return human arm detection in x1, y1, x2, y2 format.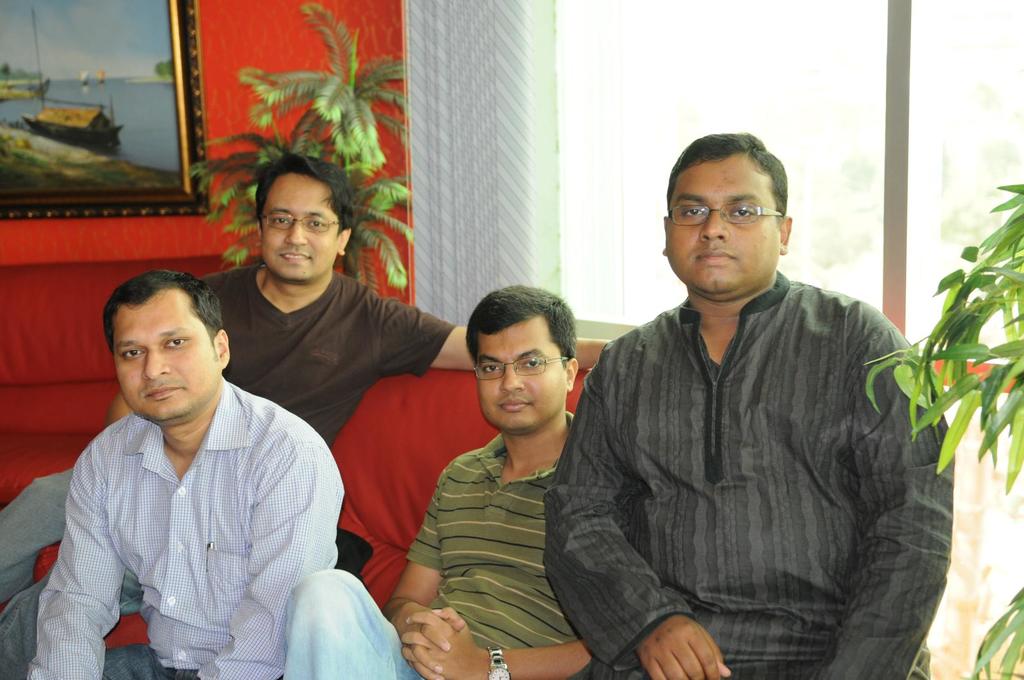
534, 345, 735, 679.
